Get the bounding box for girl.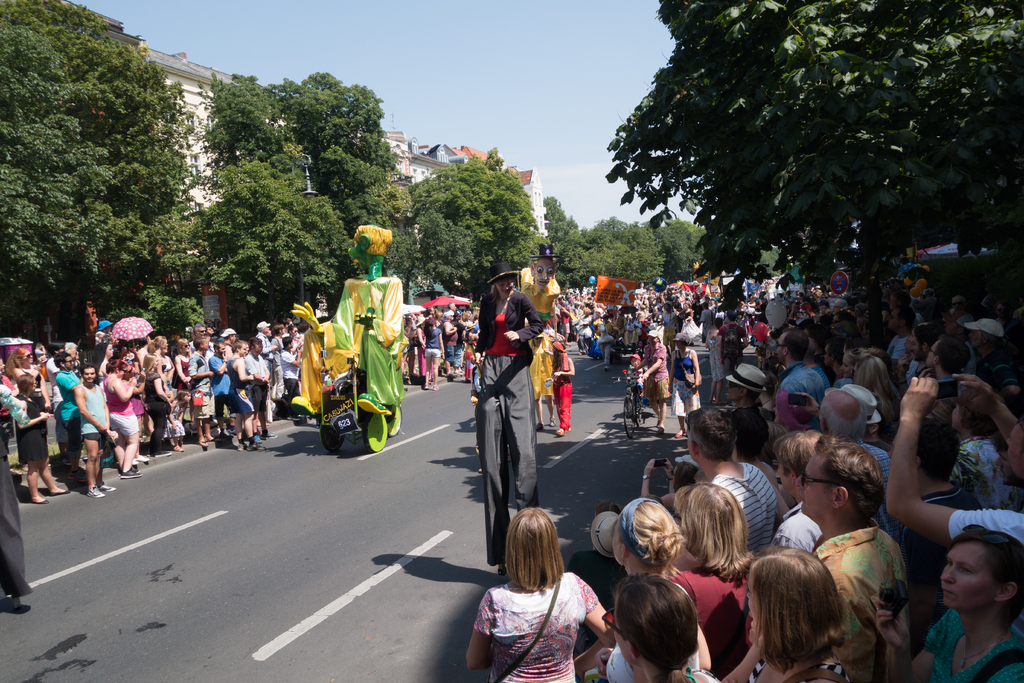
Rect(467, 514, 624, 682).
